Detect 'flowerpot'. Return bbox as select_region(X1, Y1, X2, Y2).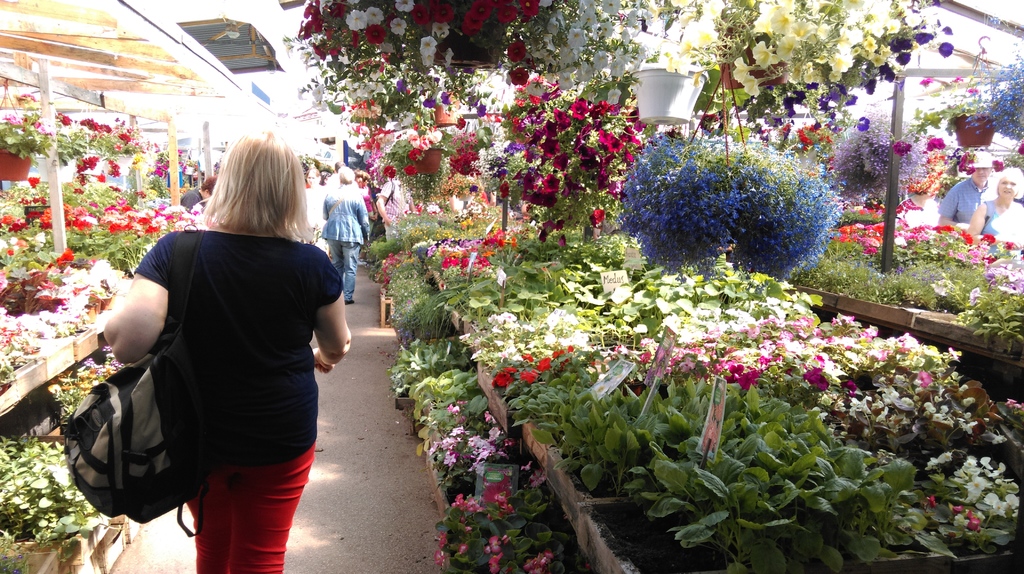
select_region(413, 148, 442, 173).
